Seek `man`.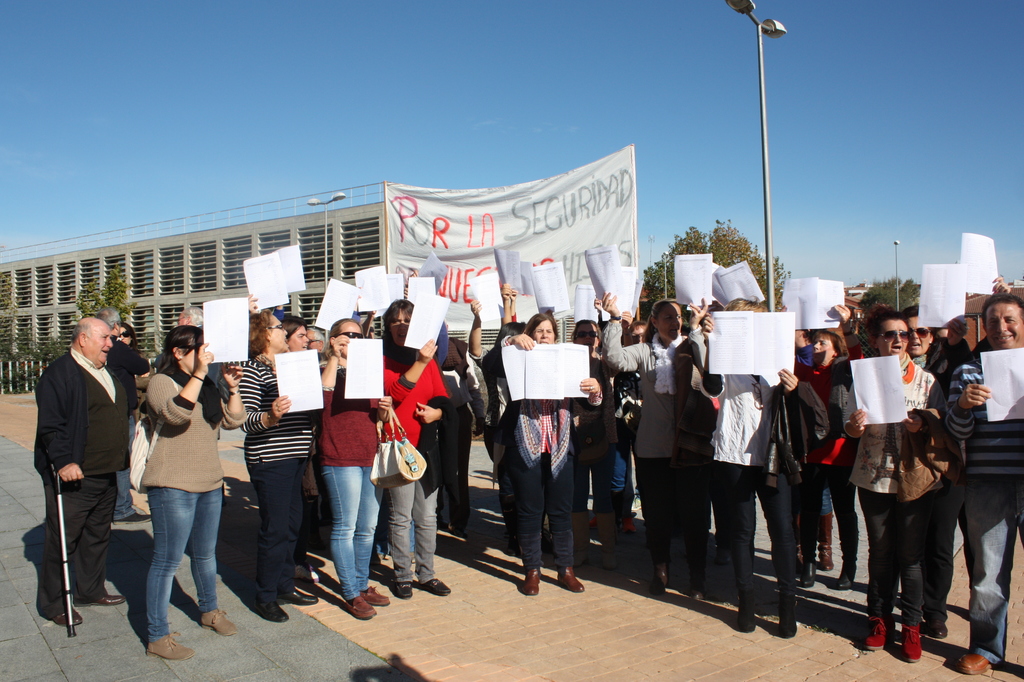
(x1=170, y1=302, x2=206, y2=339).
